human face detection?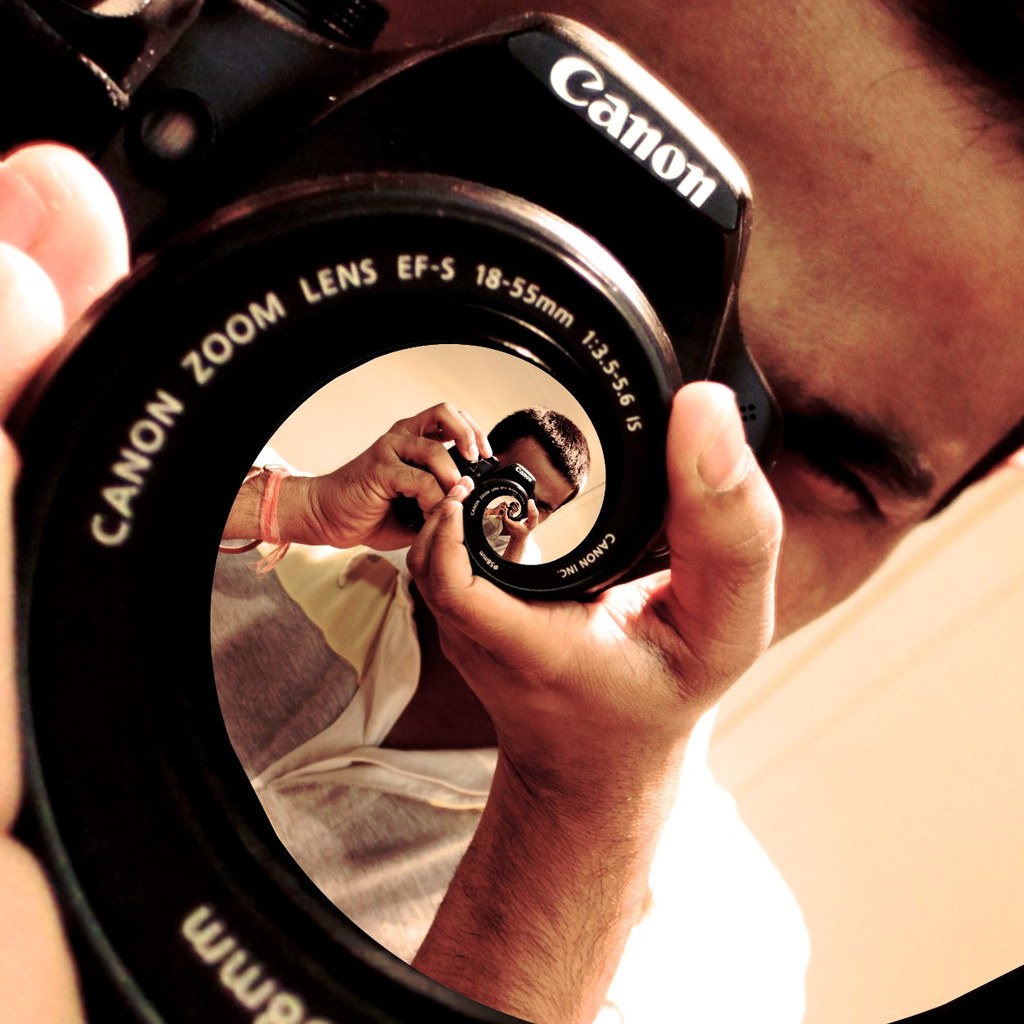
552, 0, 1023, 654
